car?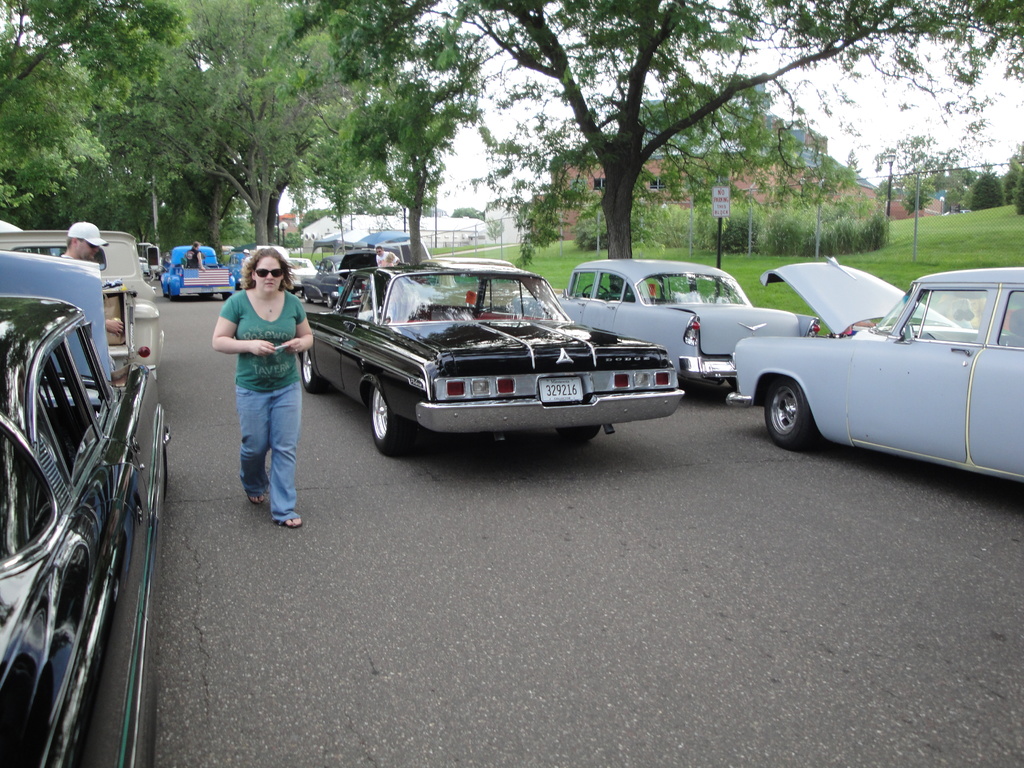
{"left": 0, "top": 227, "right": 161, "bottom": 390}
